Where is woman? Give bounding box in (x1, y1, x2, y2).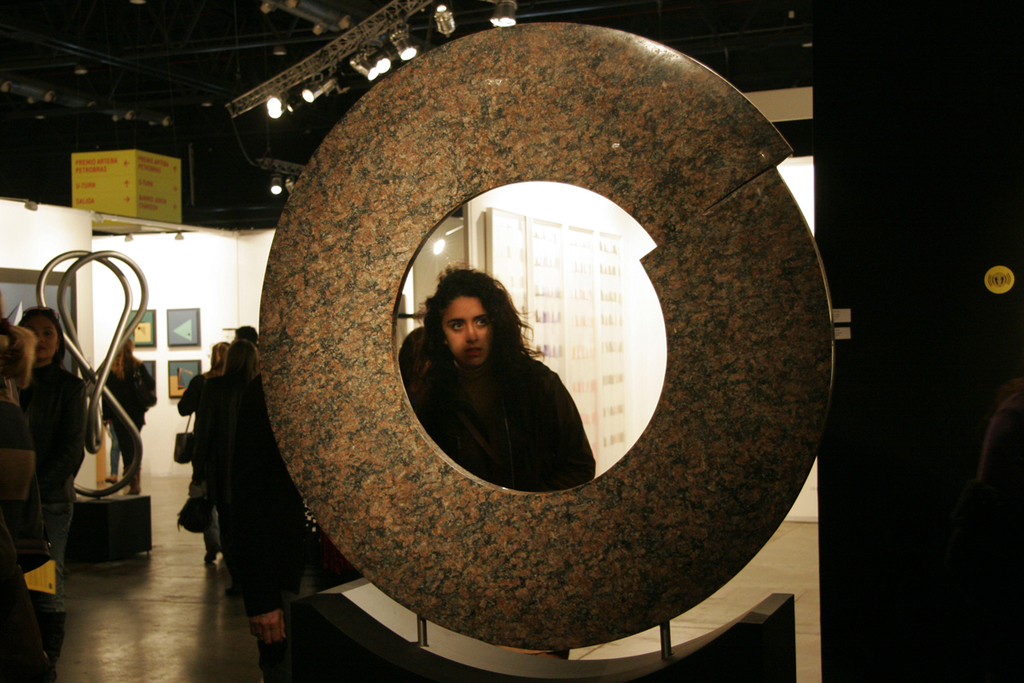
(172, 344, 232, 563).
